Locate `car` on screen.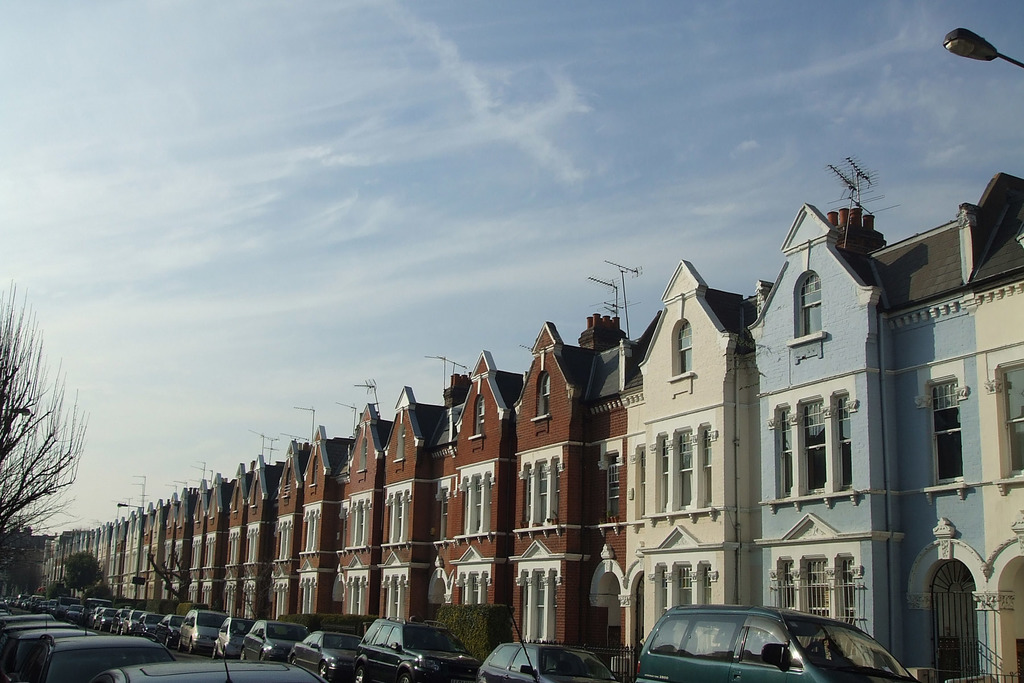
On screen at 65 603 85 628.
